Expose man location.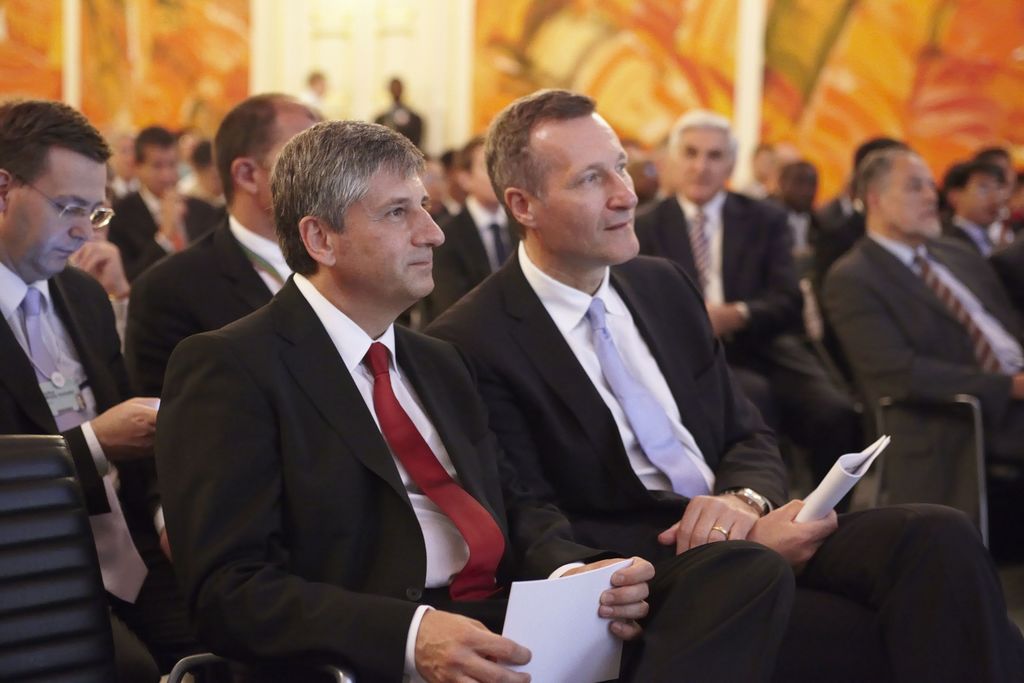
Exposed at [153,117,656,682].
